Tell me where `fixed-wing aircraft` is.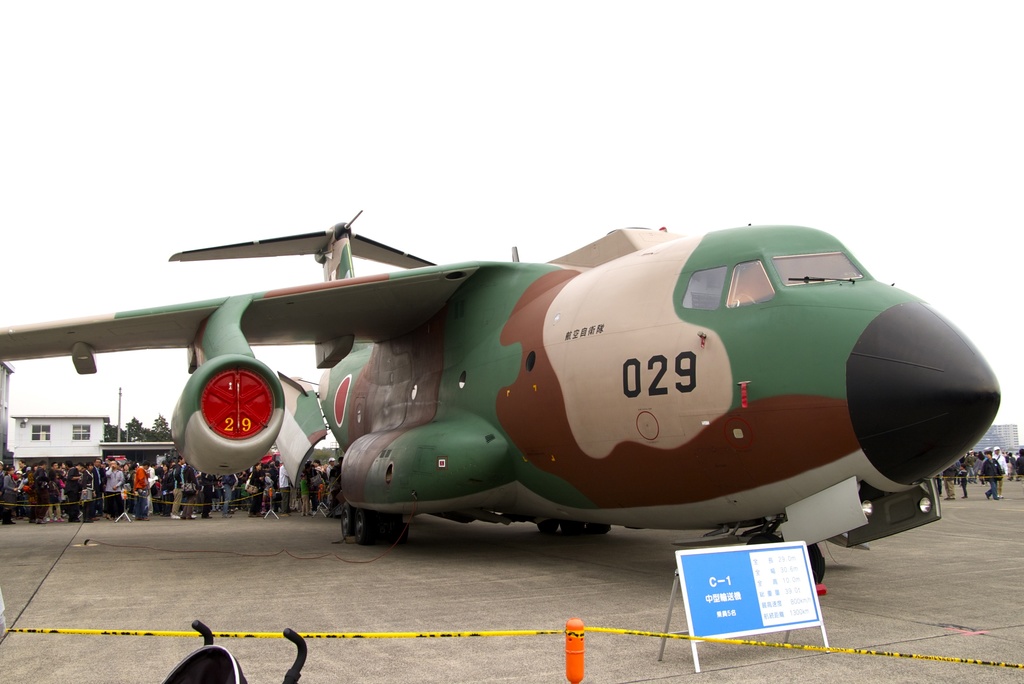
`fixed-wing aircraft` is at [0,211,1004,589].
